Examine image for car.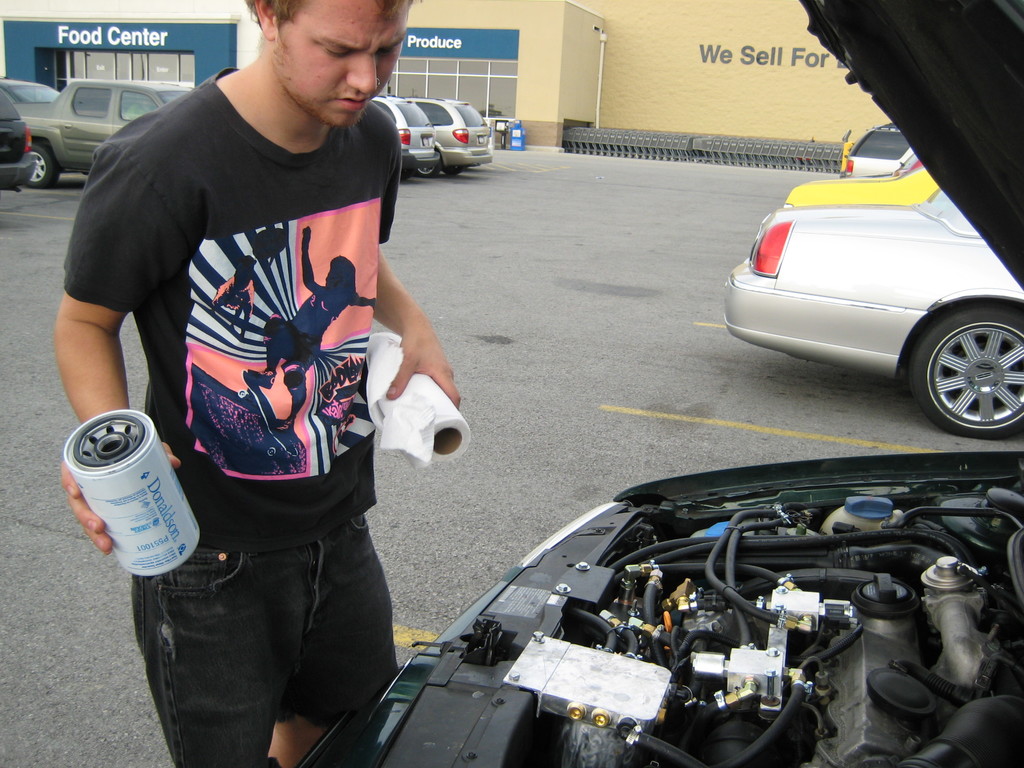
Examination result: left=290, top=0, right=1023, bottom=767.
